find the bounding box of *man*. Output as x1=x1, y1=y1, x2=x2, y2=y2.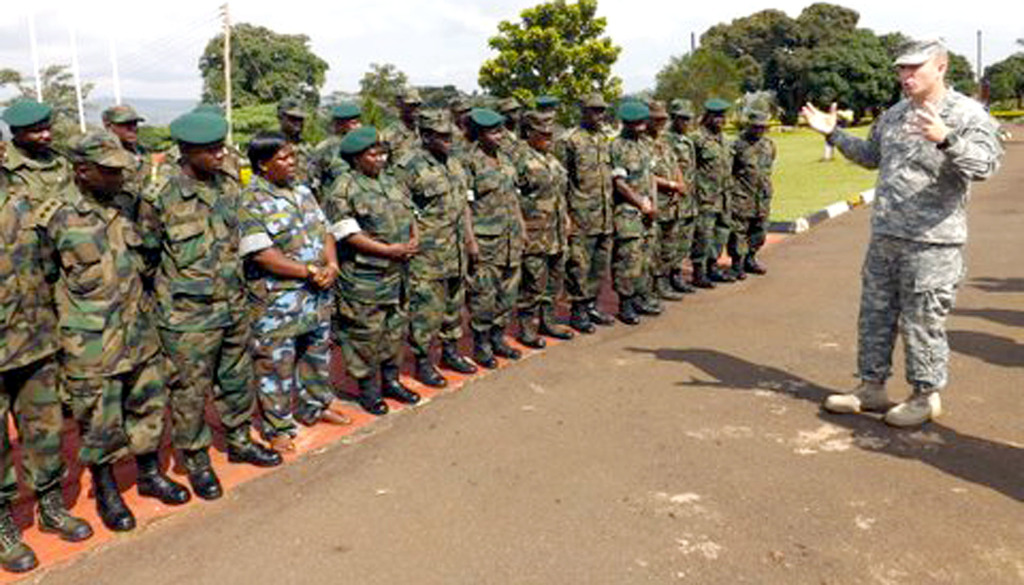
x1=131, y1=108, x2=279, y2=504.
